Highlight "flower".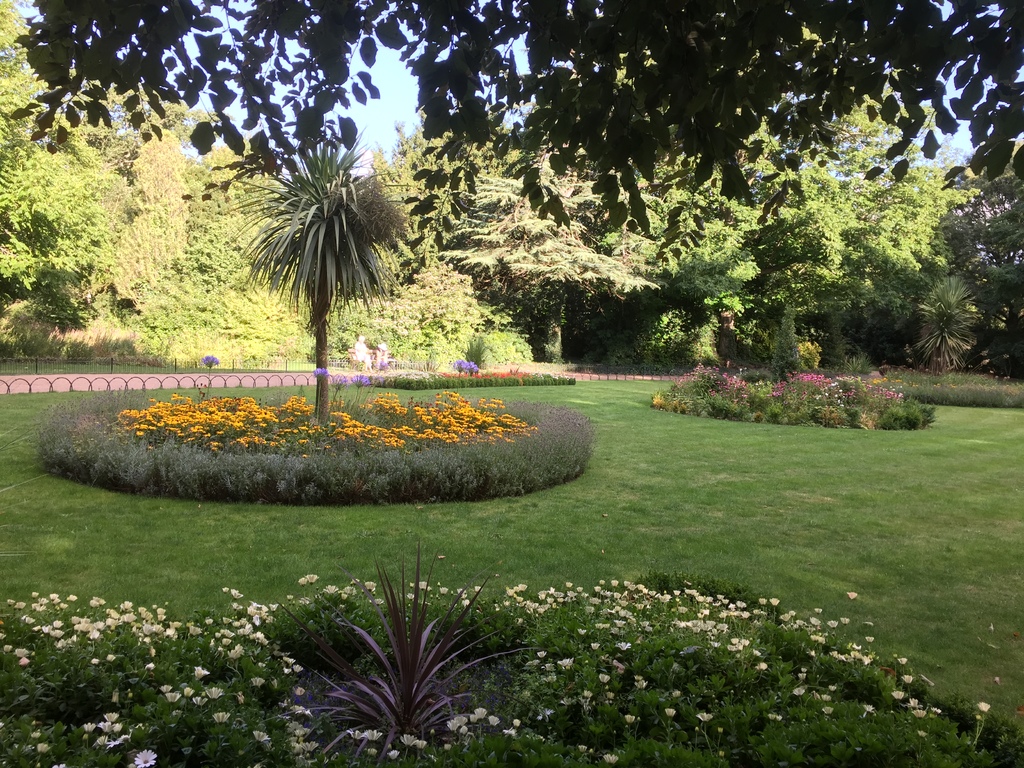
Highlighted region: box=[349, 372, 372, 388].
